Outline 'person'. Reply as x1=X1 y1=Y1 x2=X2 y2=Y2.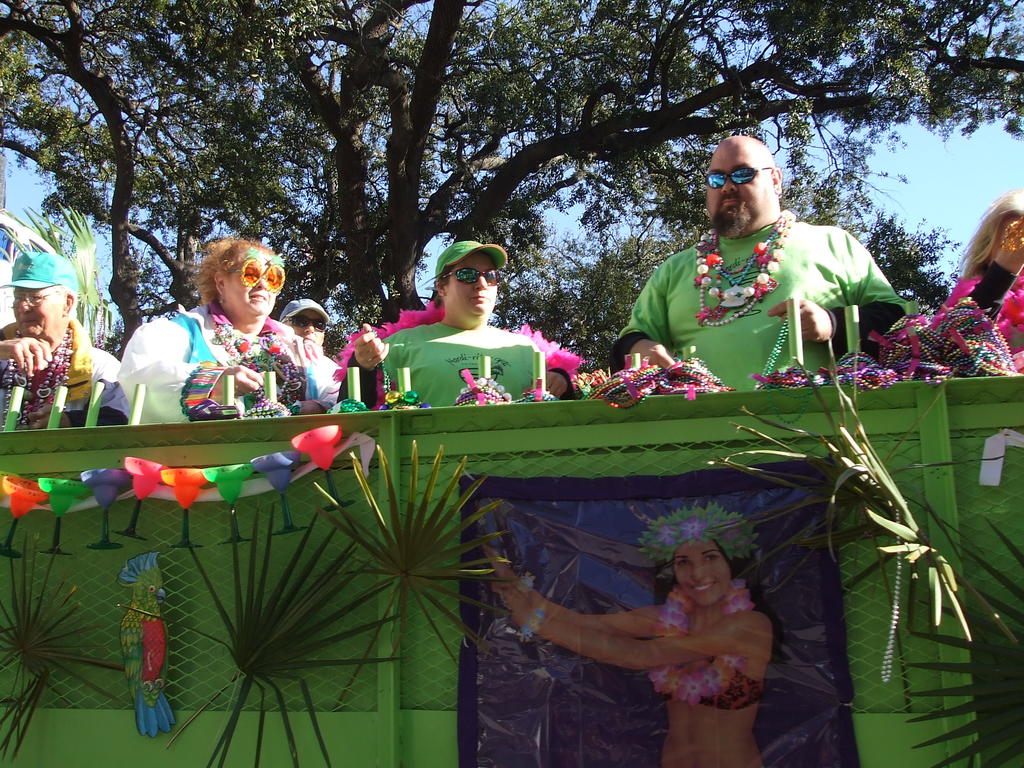
x1=468 y1=511 x2=767 y2=767.
